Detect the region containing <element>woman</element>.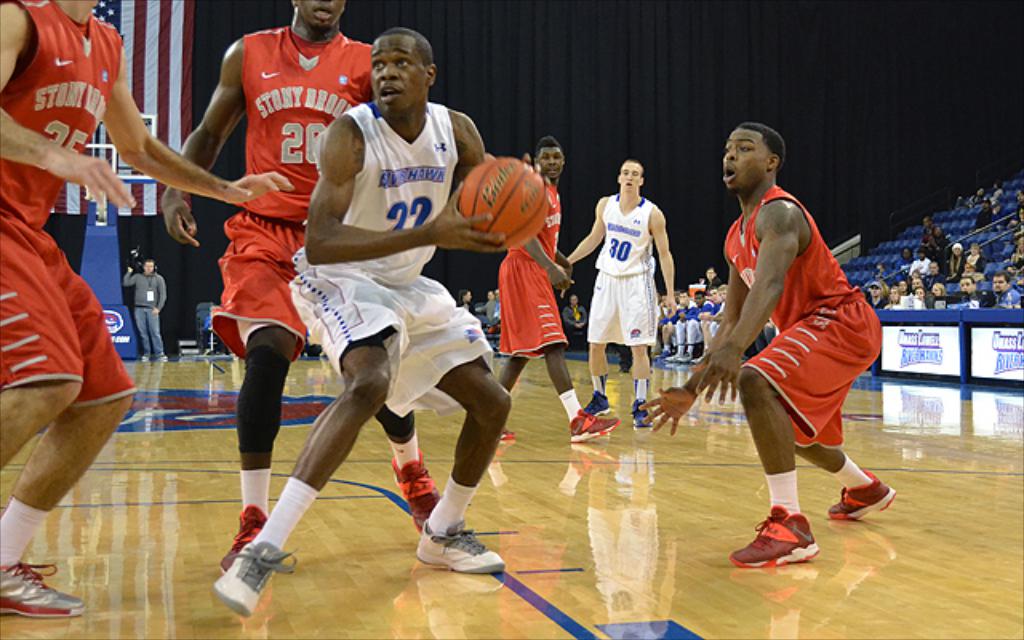
885:285:902:312.
